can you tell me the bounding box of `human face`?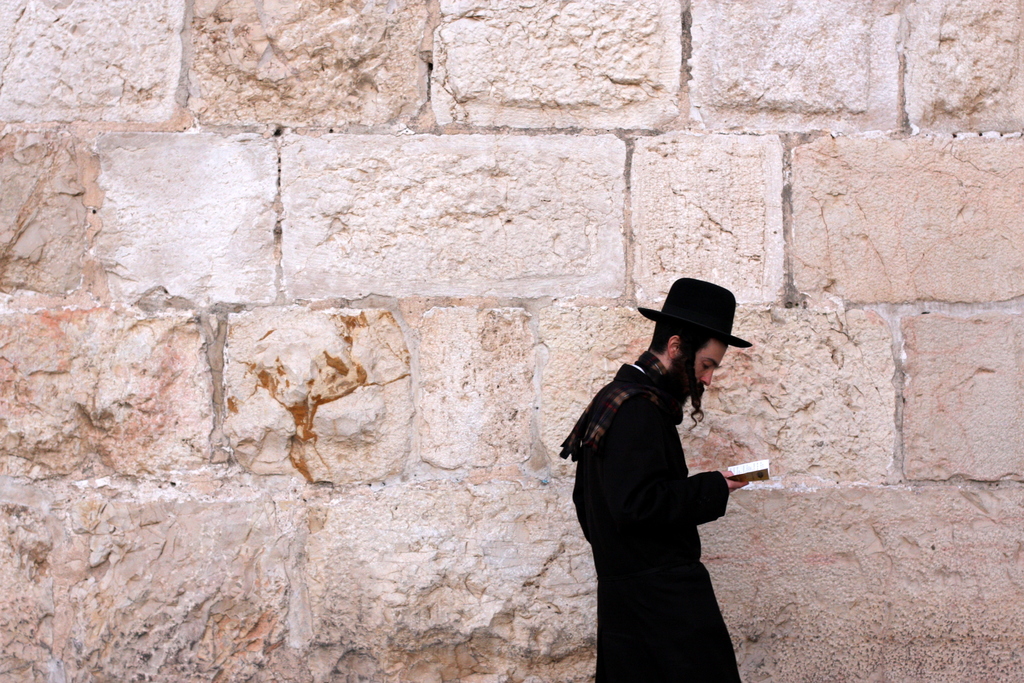
[x1=697, y1=347, x2=726, y2=394].
